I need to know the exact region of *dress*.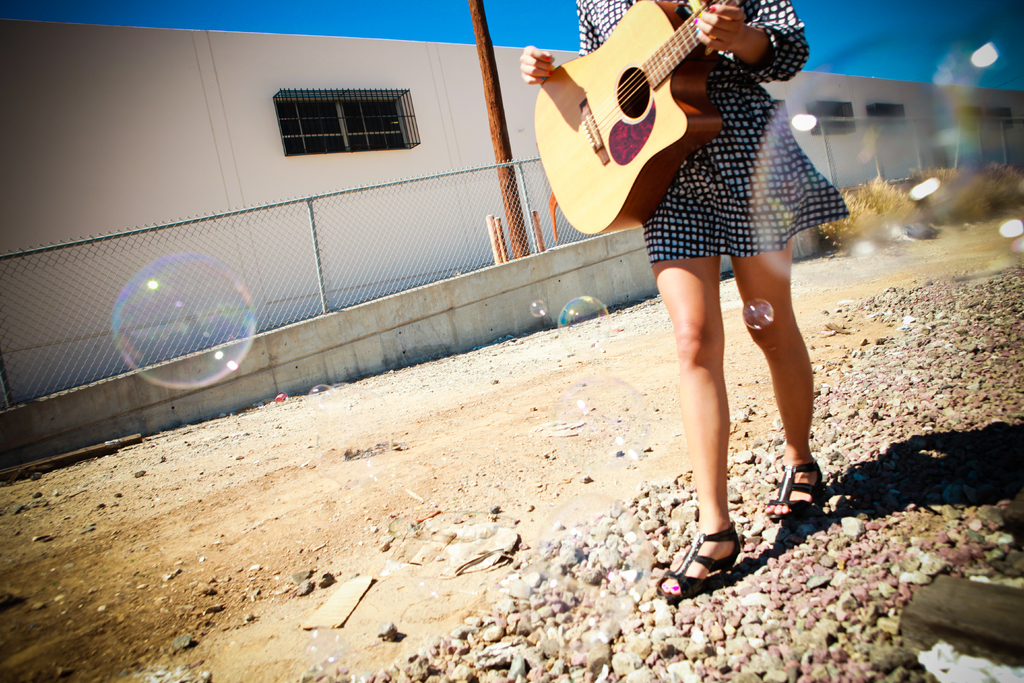
Region: (x1=650, y1=72, x2=851, y2=238).
